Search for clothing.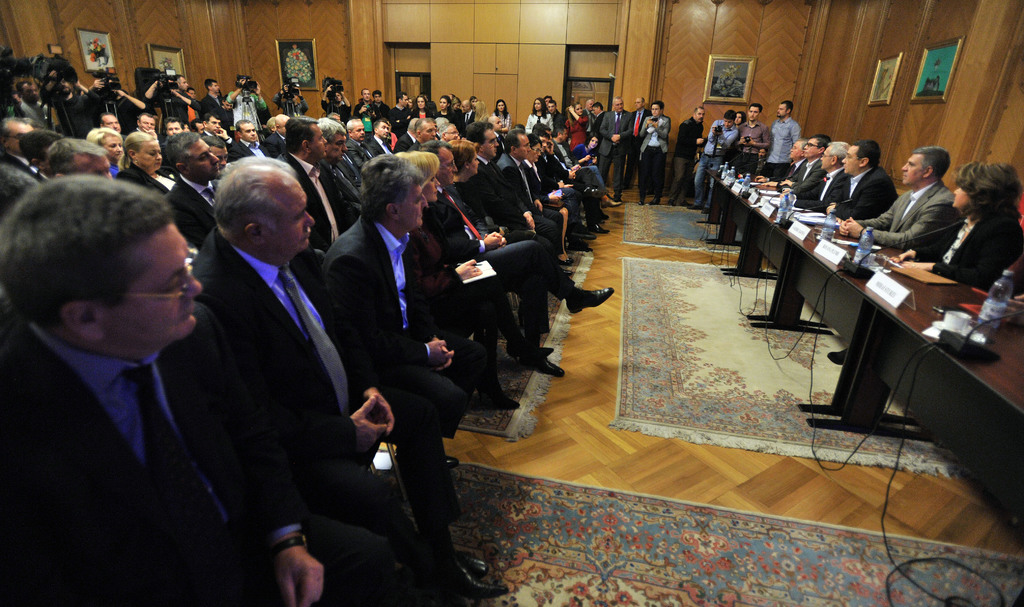
Found at 0:158:37:183.
